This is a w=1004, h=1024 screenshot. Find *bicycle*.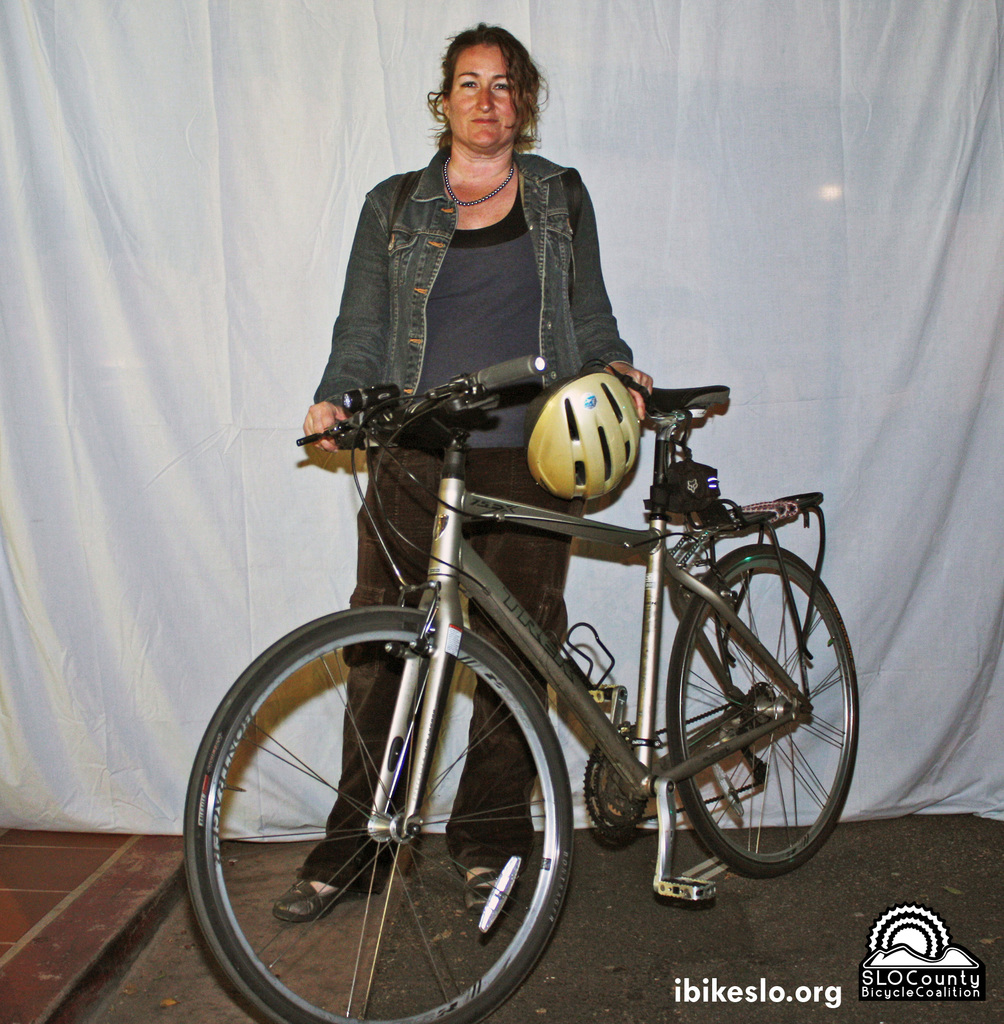
Bounding box: 178:289:876:993.
